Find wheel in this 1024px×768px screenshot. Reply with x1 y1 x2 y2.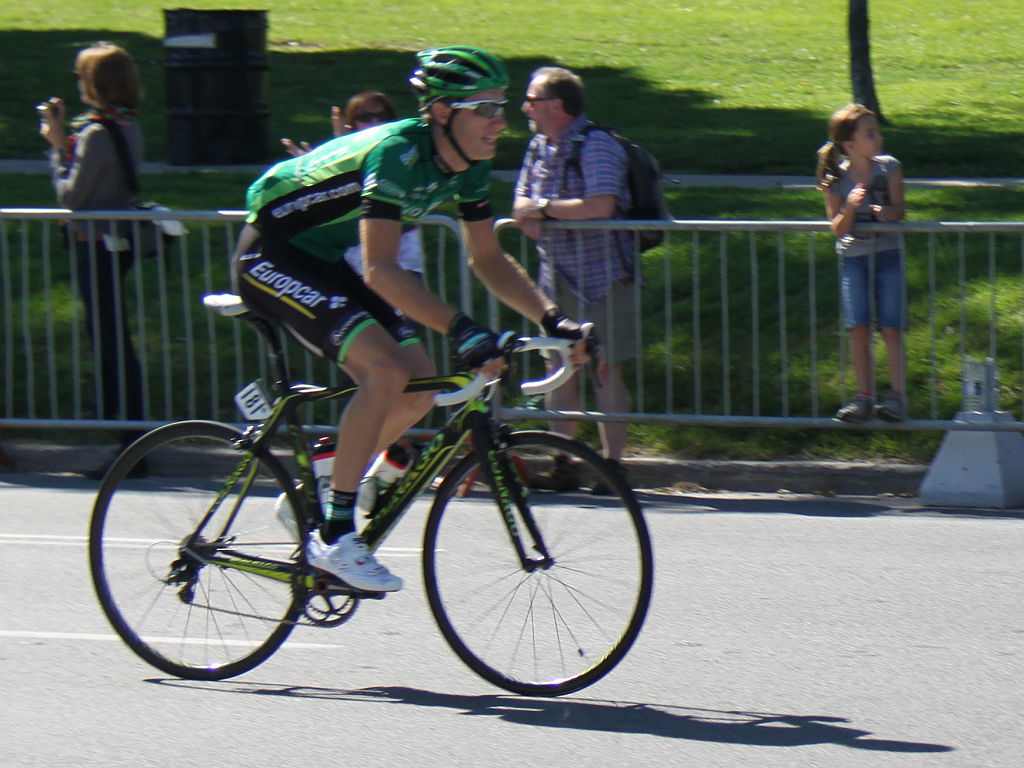
414 461 628 697.
